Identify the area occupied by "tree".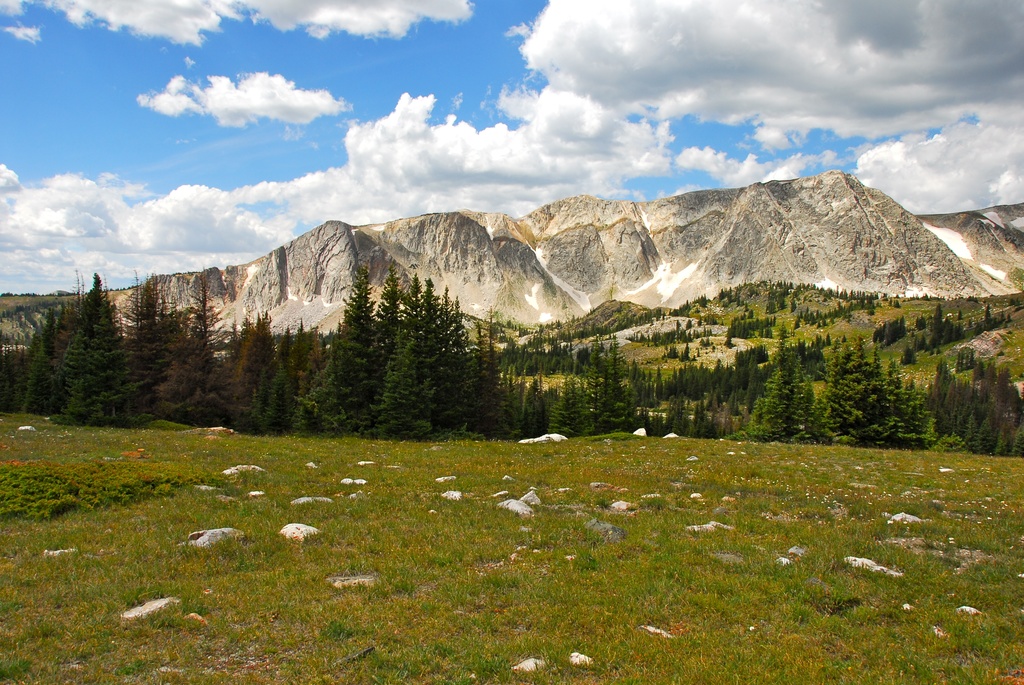
Area: detection(561, 356, 600, 440).
